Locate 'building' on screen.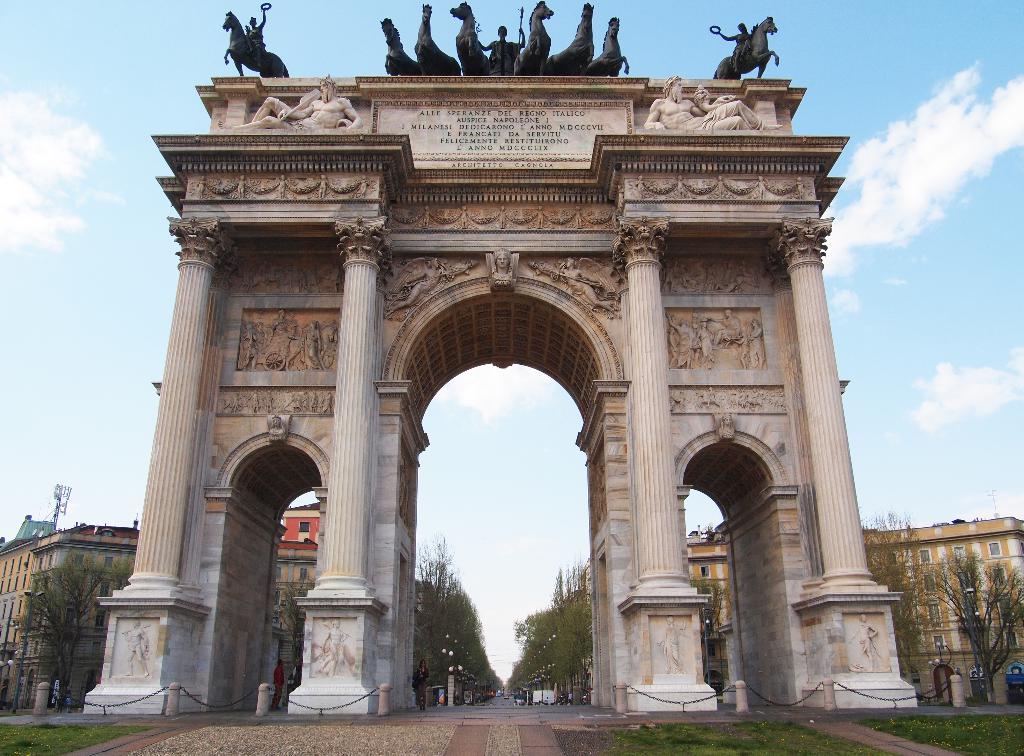
On screen at rect(564, 526, 1023, 701).
